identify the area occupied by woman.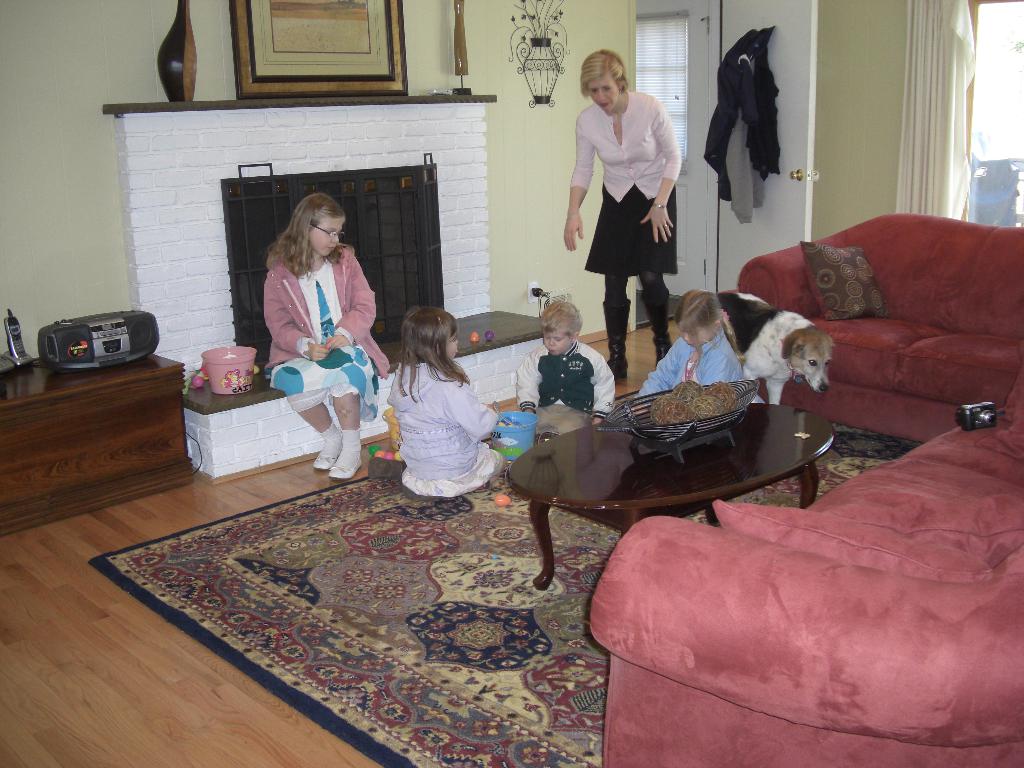
Area: bbox=[561, 47, 685, 388].
